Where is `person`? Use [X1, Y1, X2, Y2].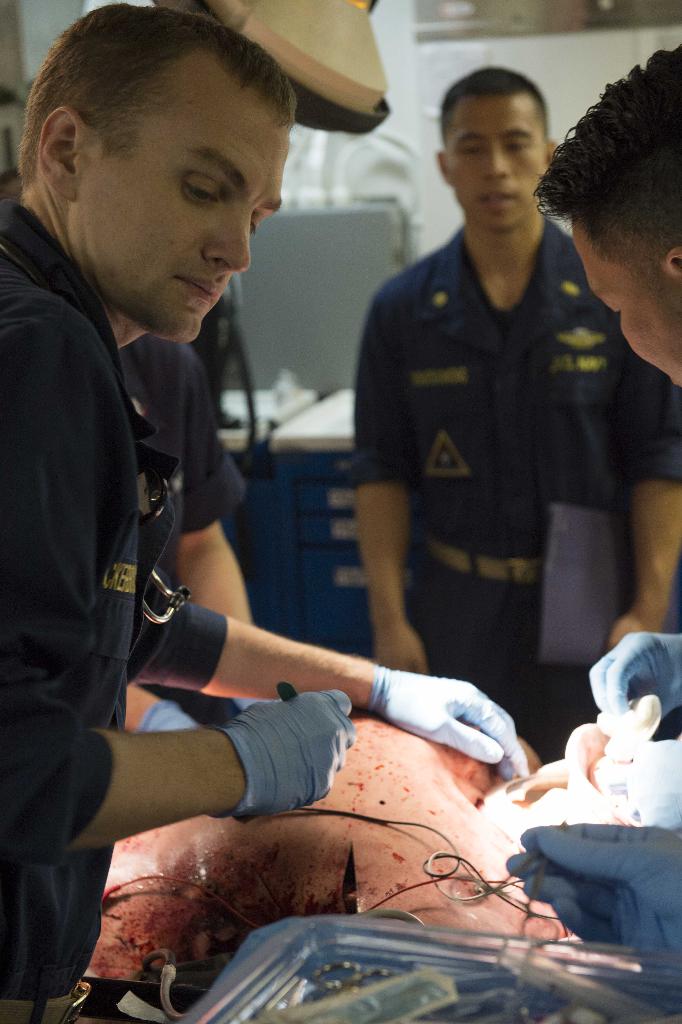
[349, 69, 681, 760].
